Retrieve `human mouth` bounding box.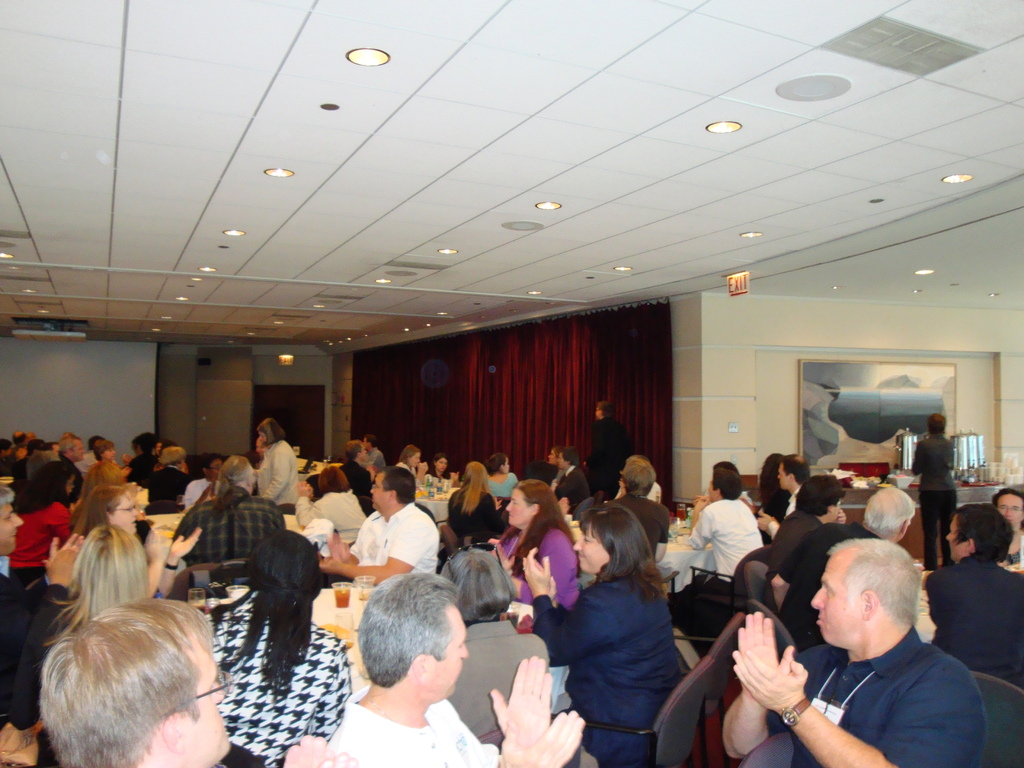
Bounding box: rect(1008, 516, 1019, 525).
